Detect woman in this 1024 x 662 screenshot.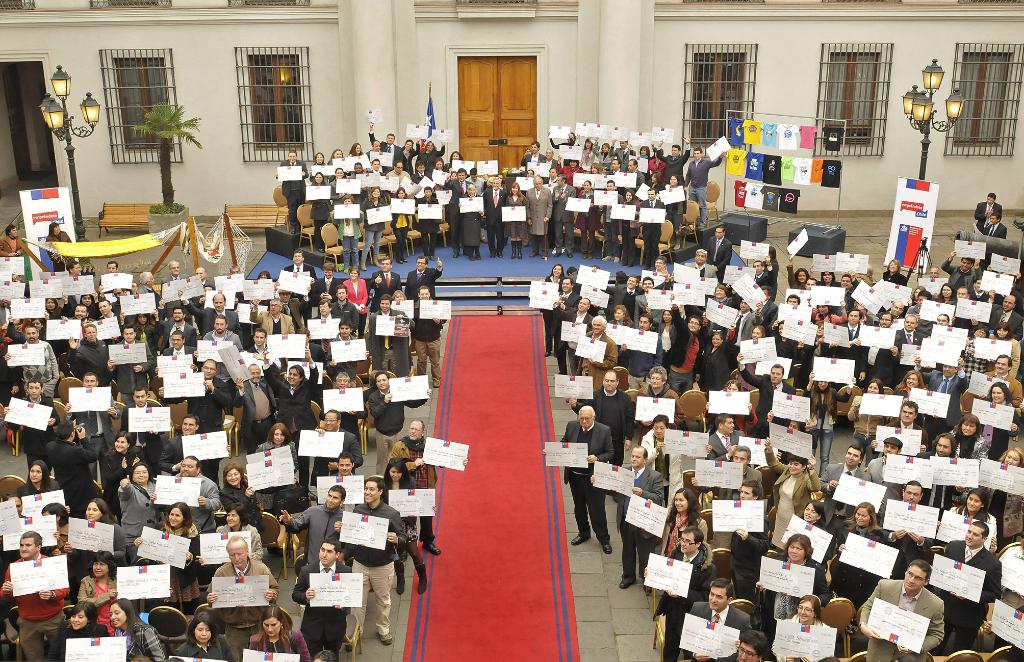
Detection: [763,439,820,556].
